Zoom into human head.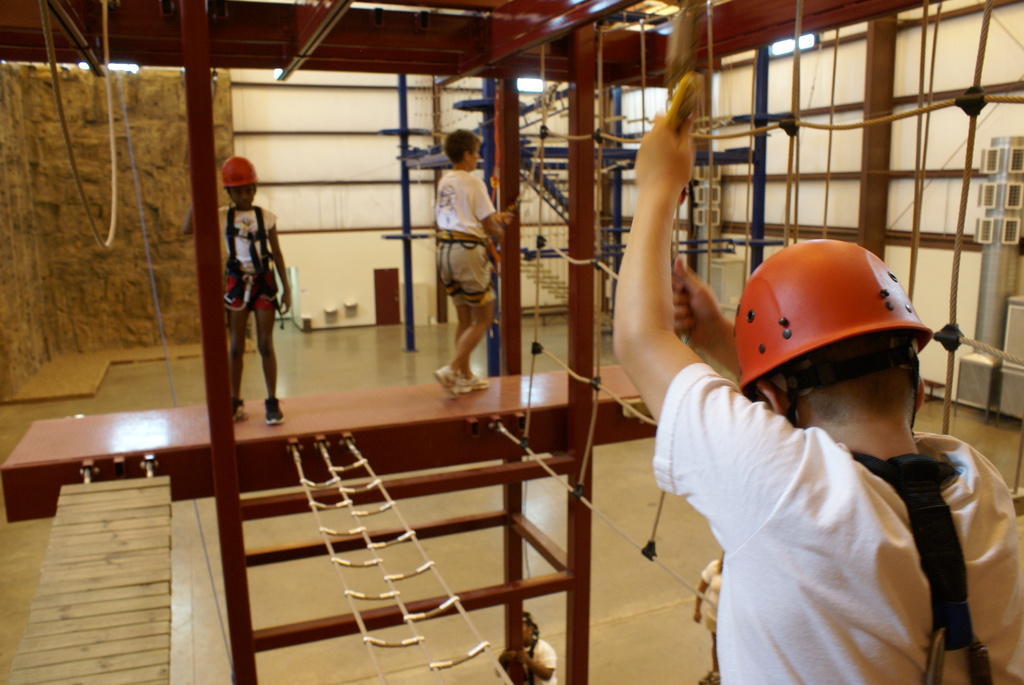
Zoom target: locate(737, 234, 924, 427).
